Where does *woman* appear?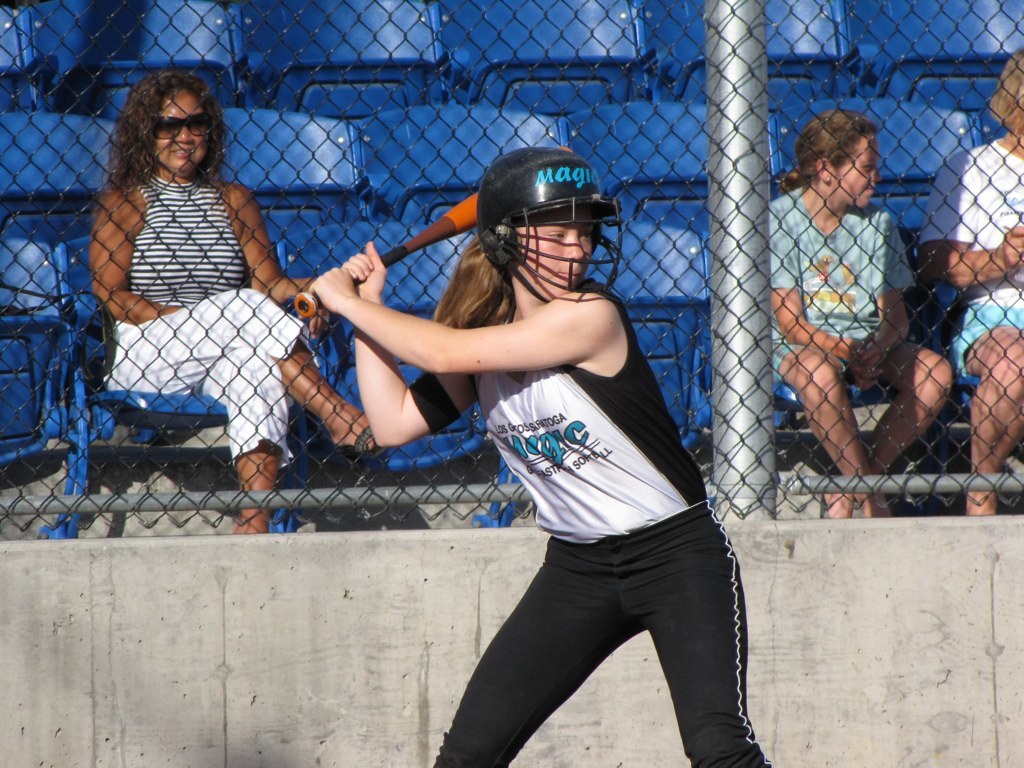
Appears at x1=311, y1=148, x2=775, y2=767.
